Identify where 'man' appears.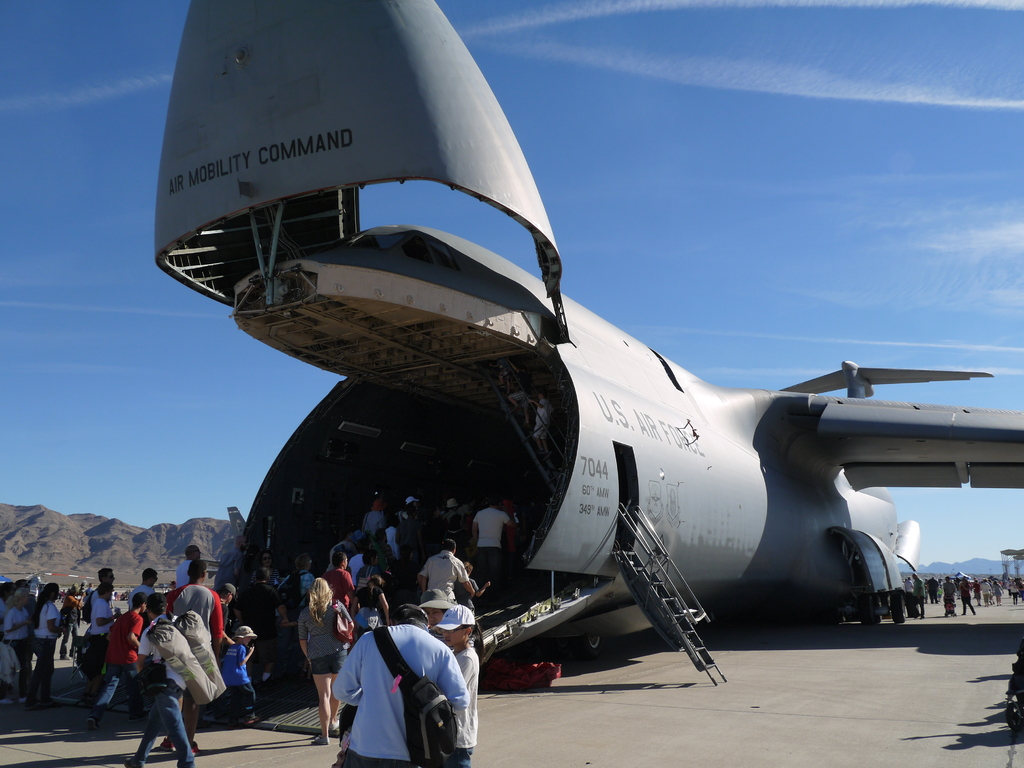
Appears at pyautogui.locateOnScreen(70, 568, 116, 682).
